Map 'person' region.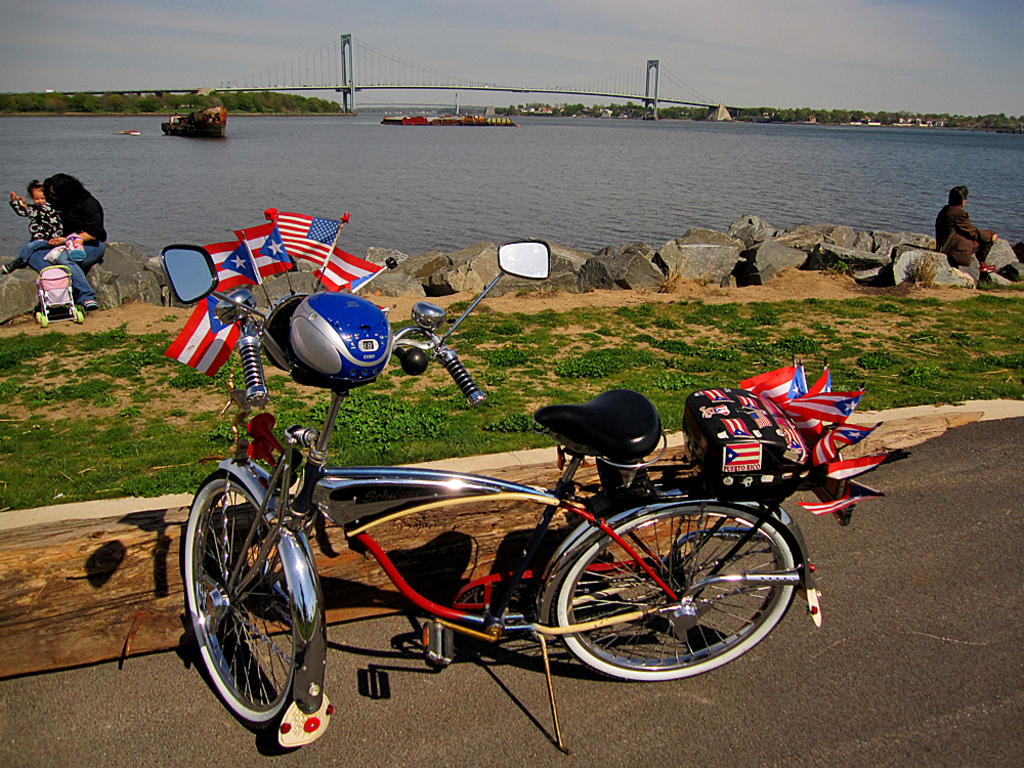
Mapped to locate(0, 178, 61, 270).
